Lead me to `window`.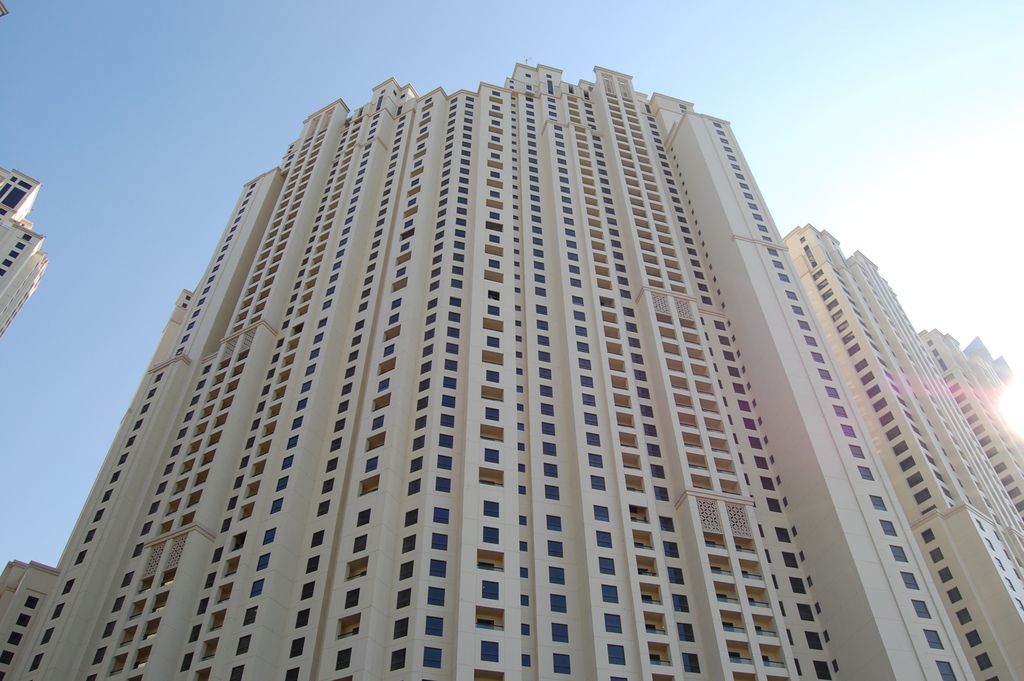
Lead to 581/373/593/388.
